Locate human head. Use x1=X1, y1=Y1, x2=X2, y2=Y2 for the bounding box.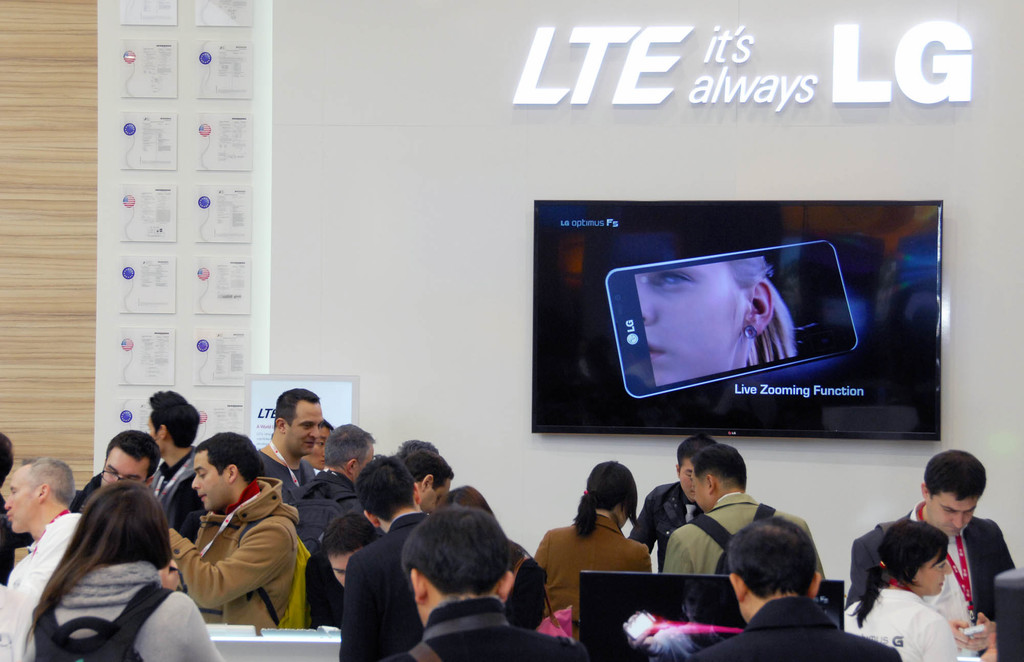
x1=74, y1=479, x2=167, y2=568.
